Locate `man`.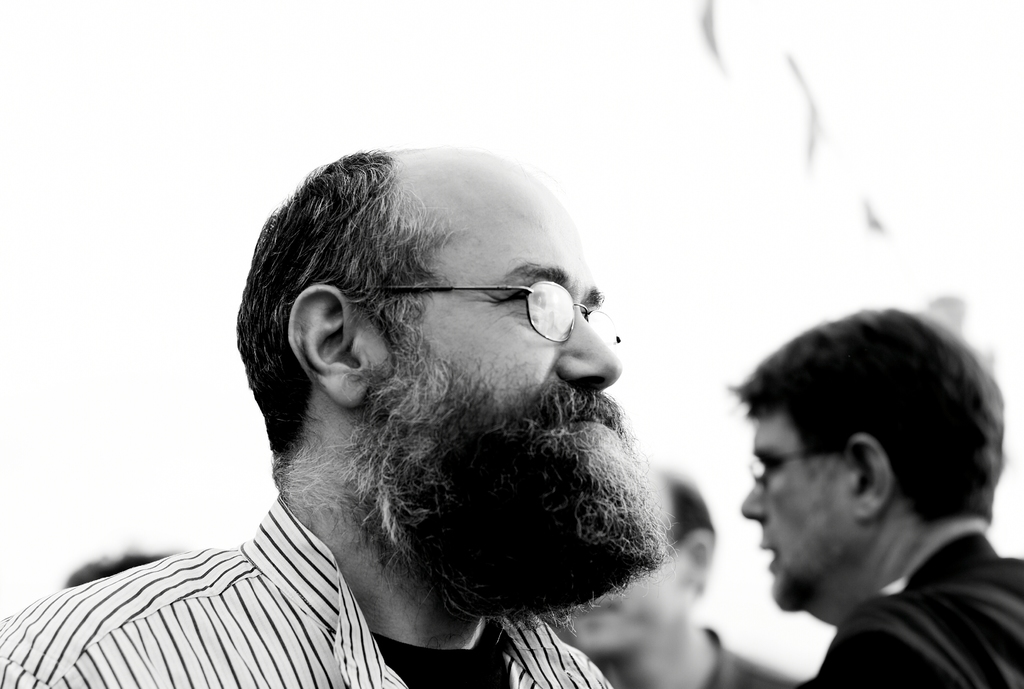
Bounding box: detection(563, 453, 793, 688).
